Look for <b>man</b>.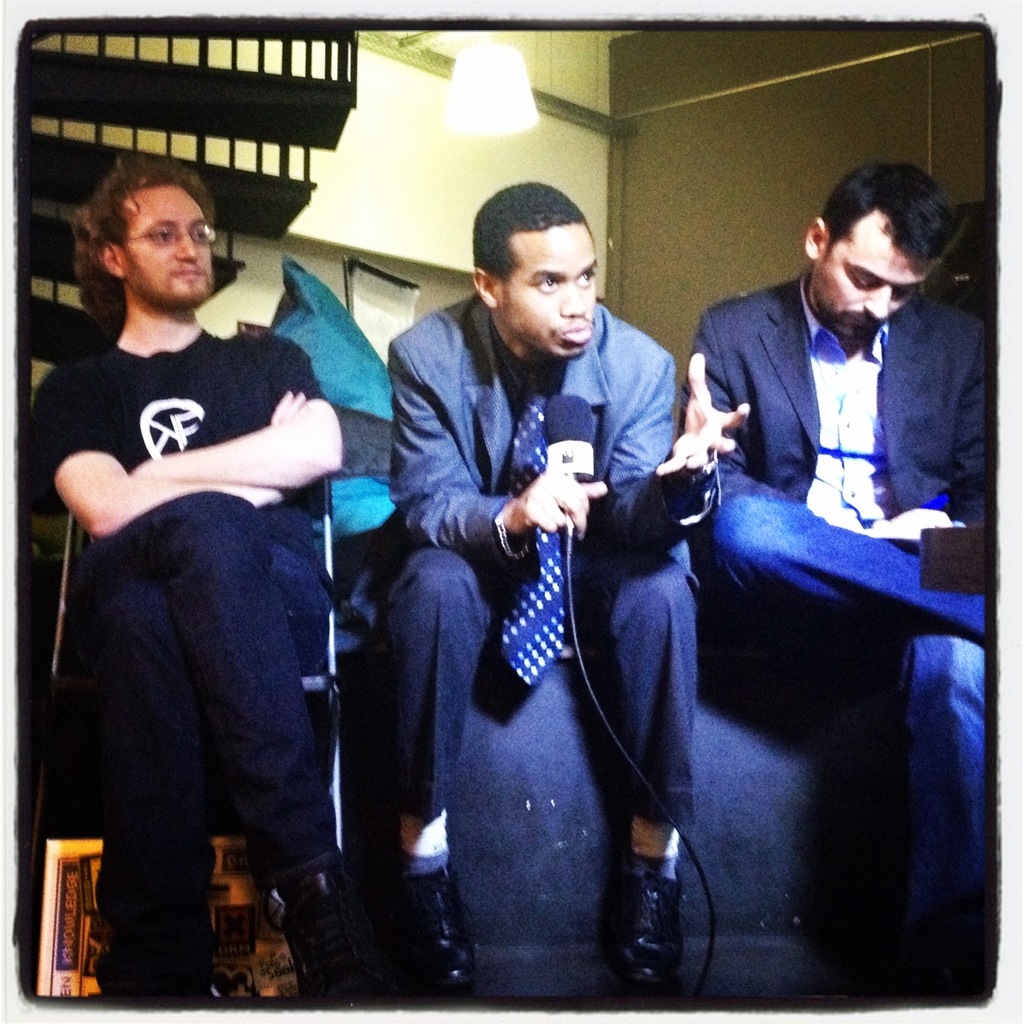
Found: <region>29, 139, 389, 1004</region>.
